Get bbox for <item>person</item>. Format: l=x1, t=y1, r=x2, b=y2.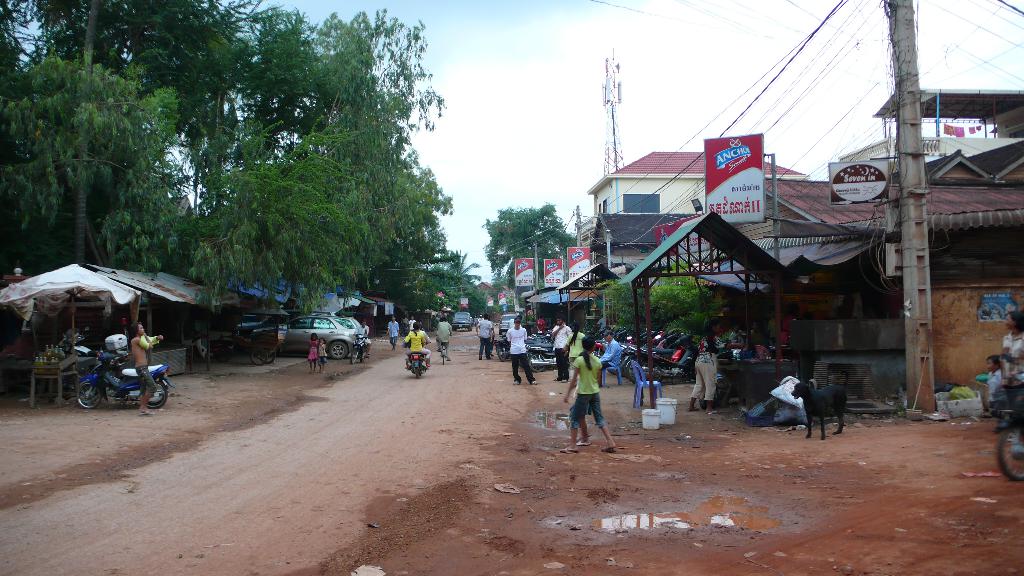
l=989, t=355, r=1004, b=414.
